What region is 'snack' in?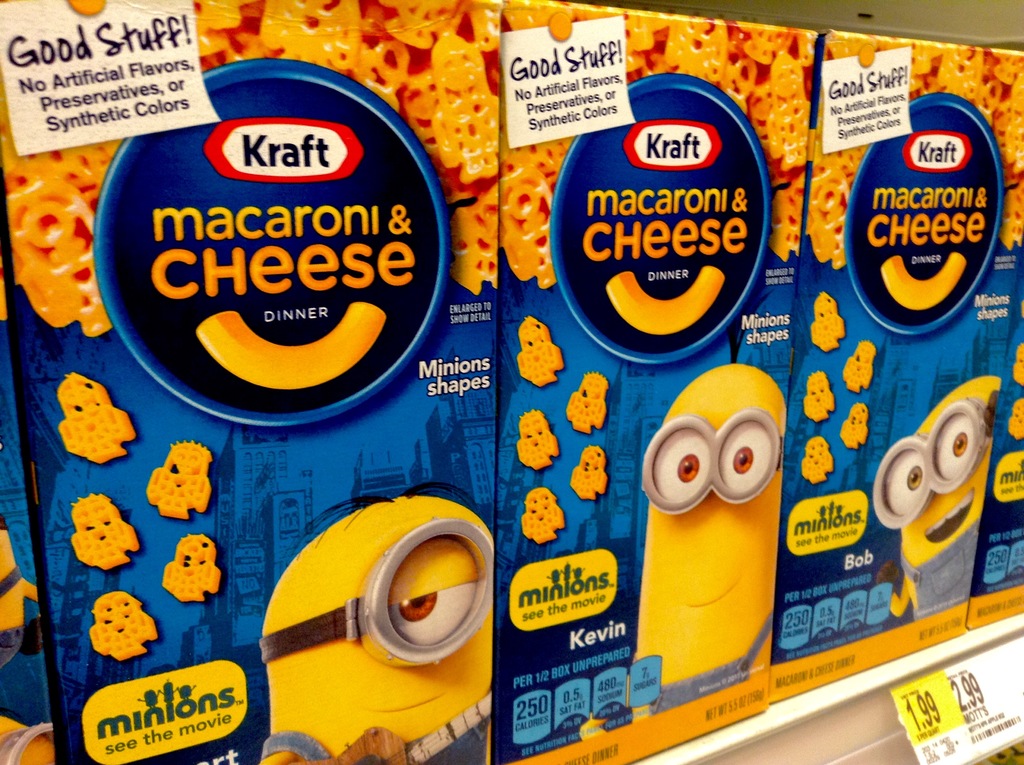
<bbox>60, 376, 137, 466</bbox>.
